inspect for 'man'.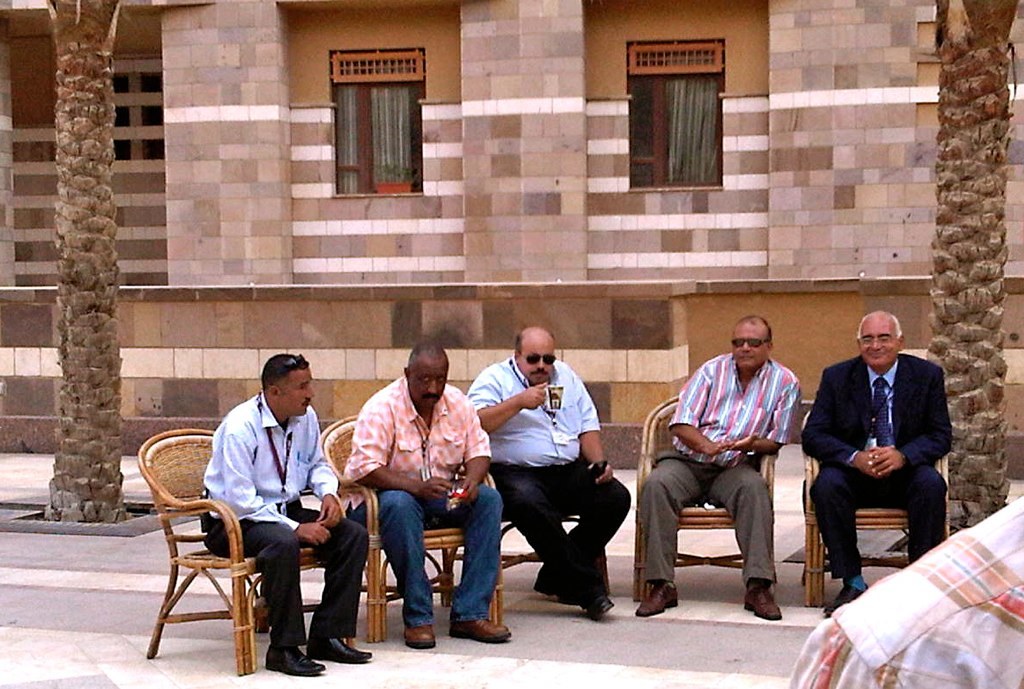
Inspection: bbox(632, 313, 801, 616).
